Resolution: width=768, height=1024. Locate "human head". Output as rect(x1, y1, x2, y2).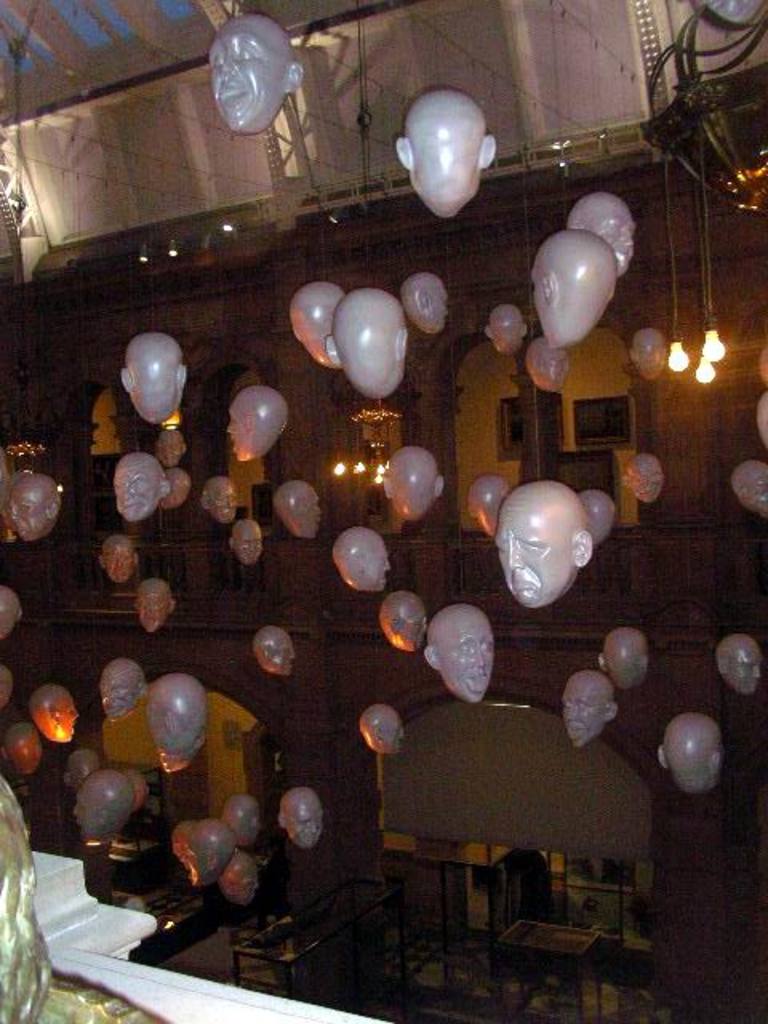
rect(381, 453, 445, 523).
